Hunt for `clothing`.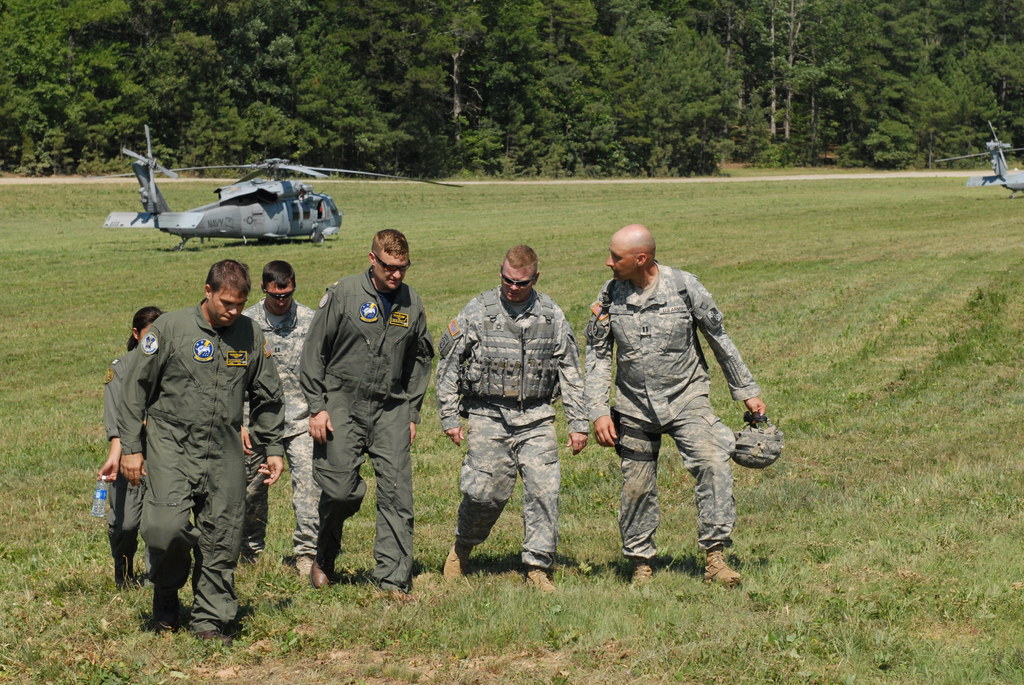
Hunted down at box=[99, 260, 274, 637].
